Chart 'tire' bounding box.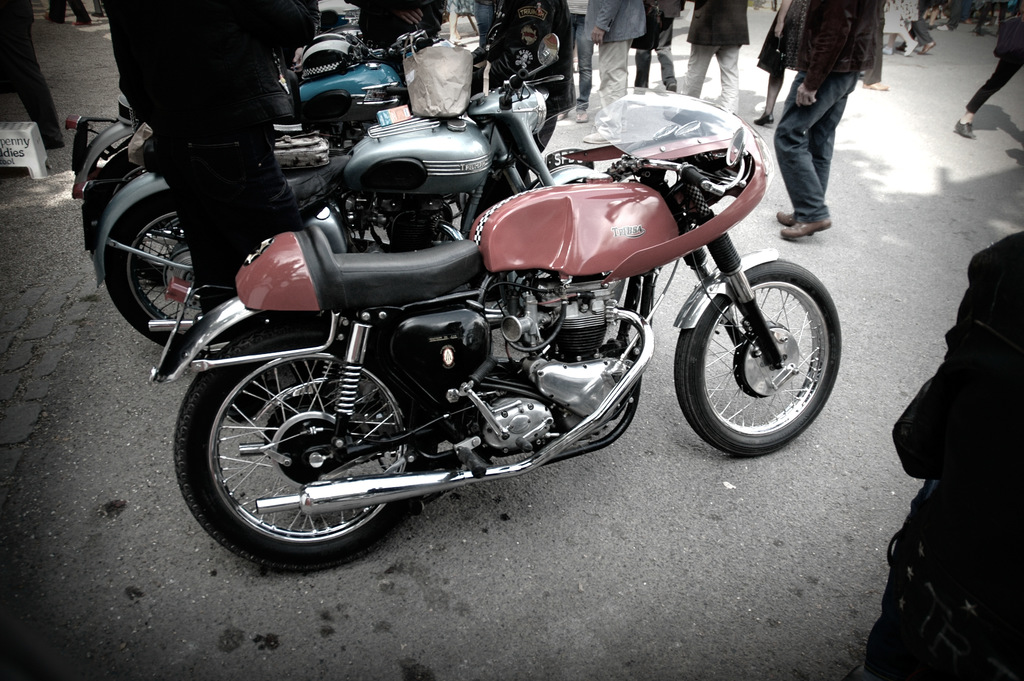
Charted: bbox(108, 190, 205, 346).
